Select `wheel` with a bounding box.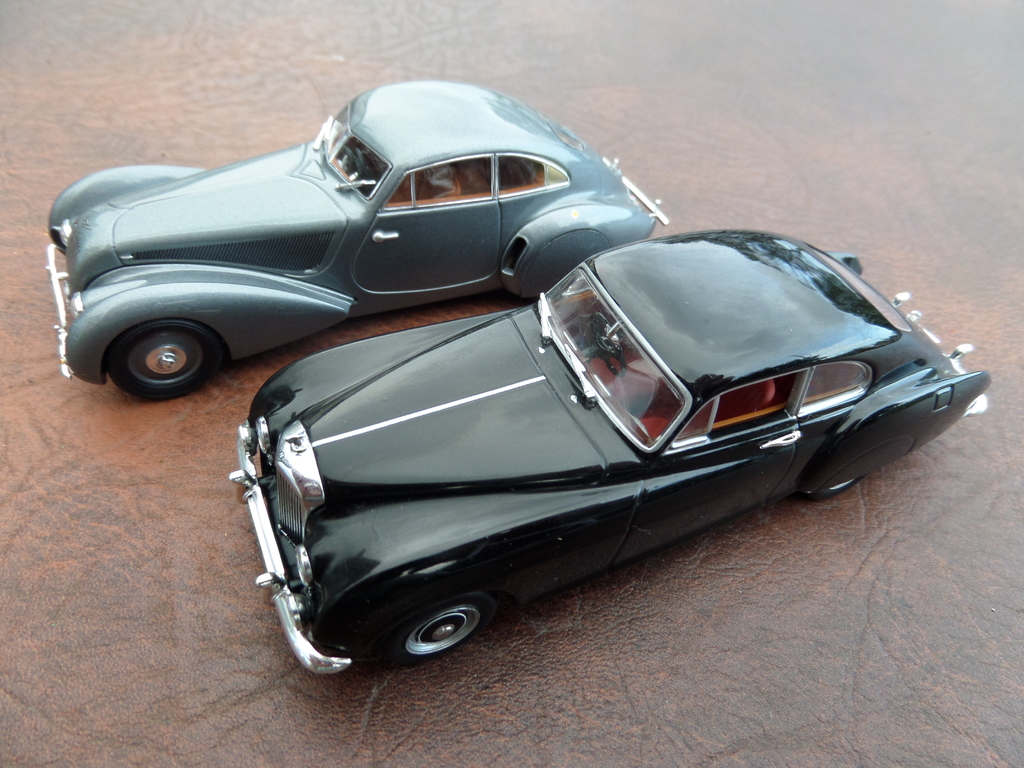
591,312,628,378.
